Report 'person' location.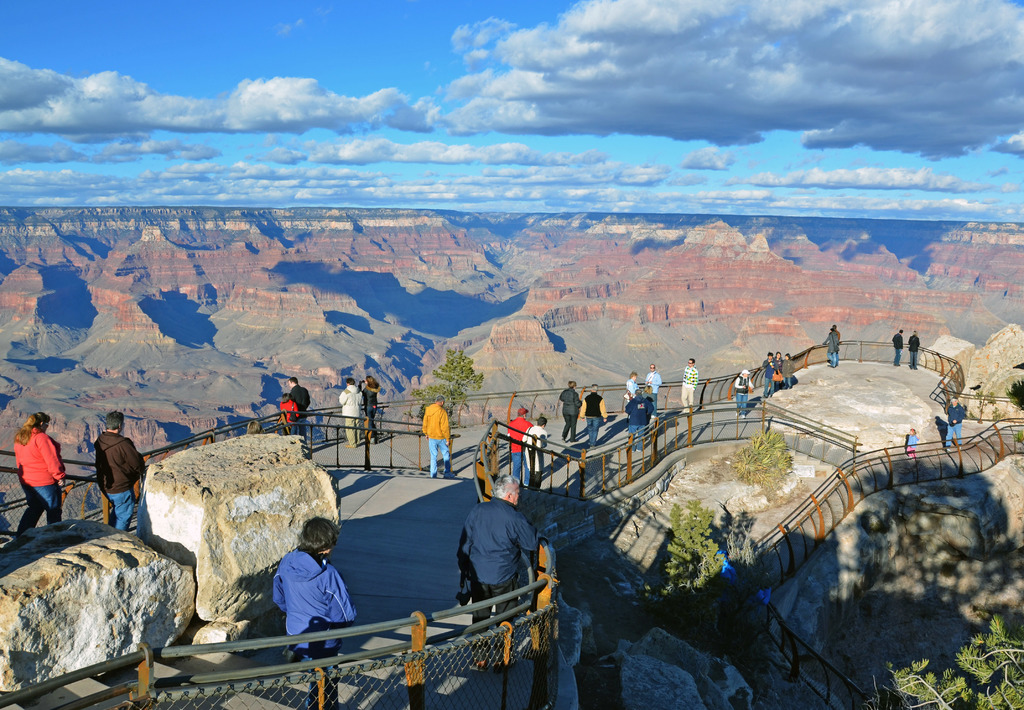
Report: box=[522, 417, 547, 489].
